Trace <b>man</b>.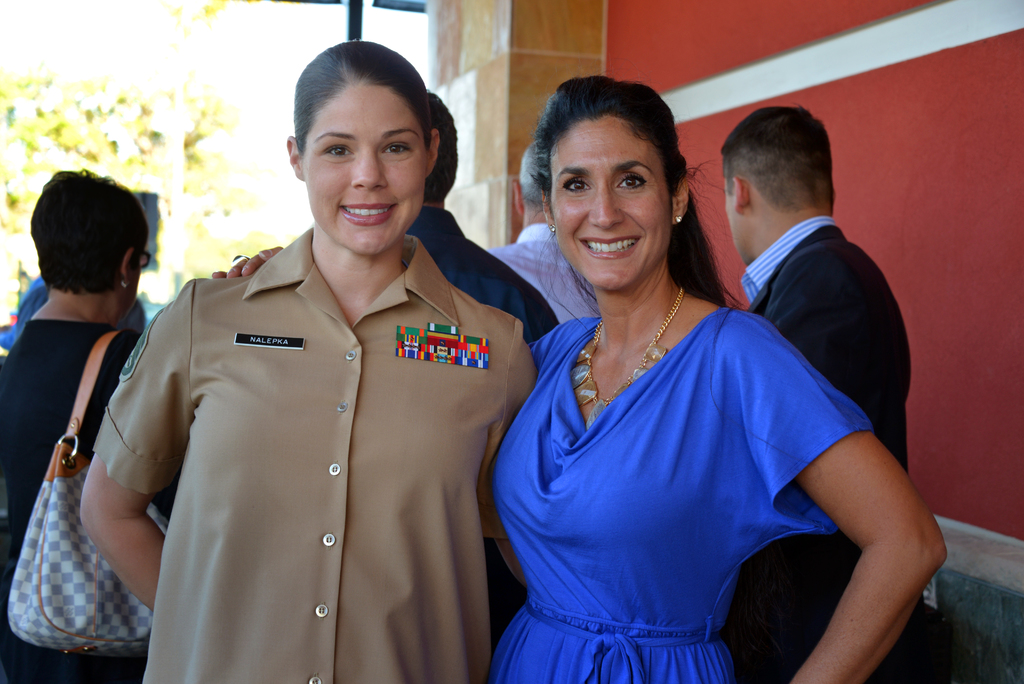
Traced to pyautogui.locateOnScreen(717, 91, 920, 683).
